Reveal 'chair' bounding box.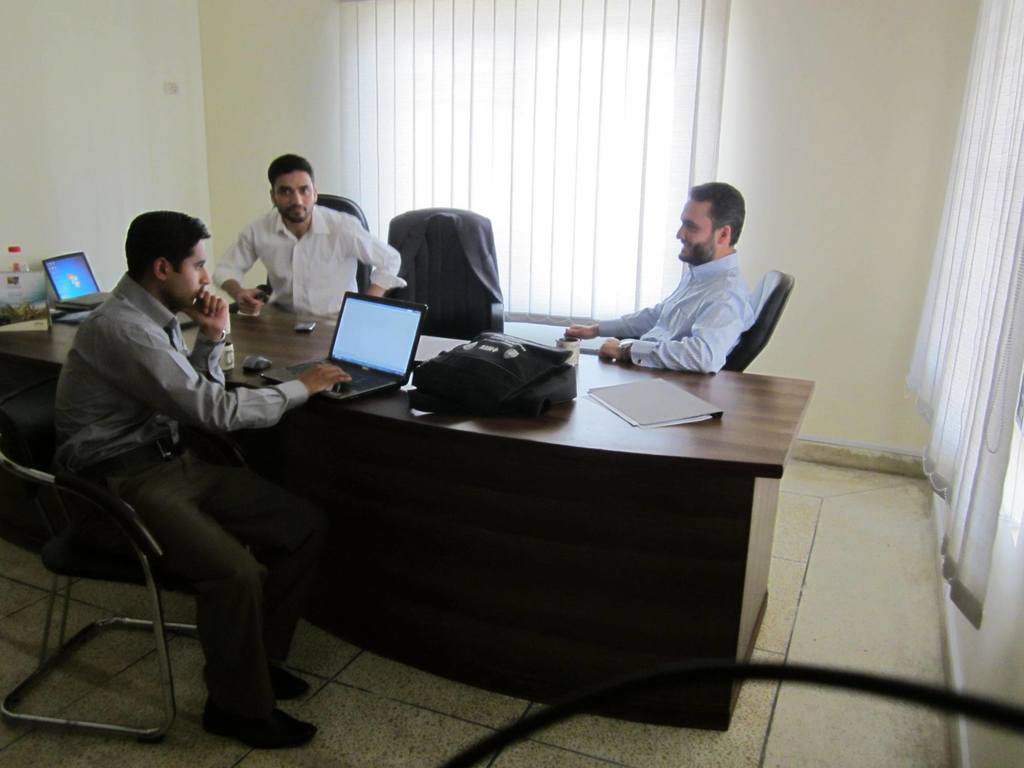
Revealed: 18,421,172,742.
